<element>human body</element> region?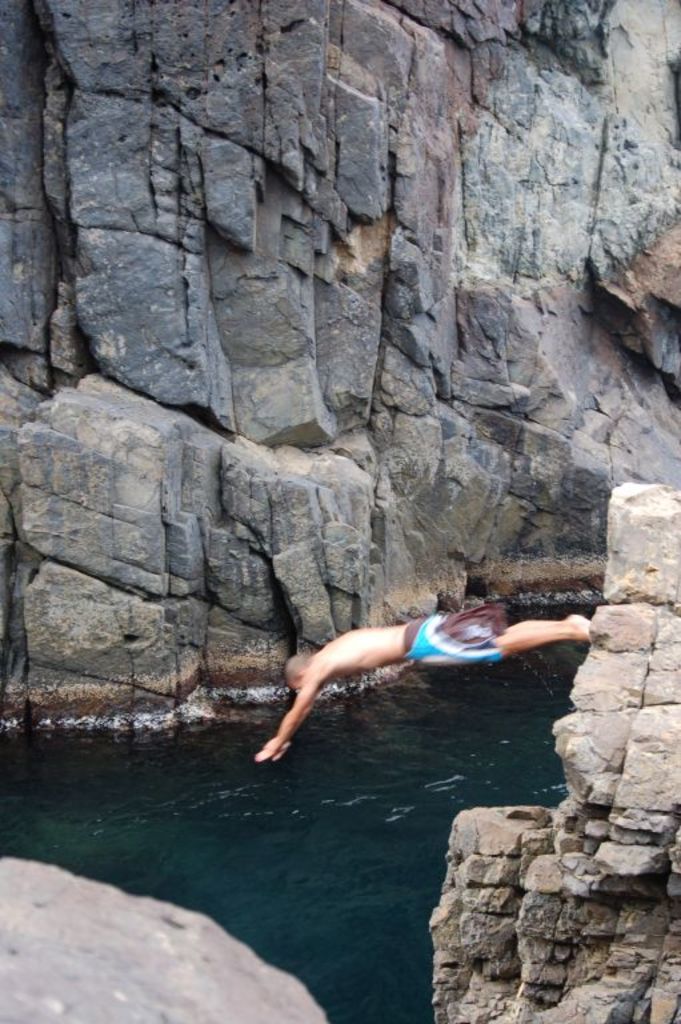
x1=253, y1=573, x2=604, y2=757
